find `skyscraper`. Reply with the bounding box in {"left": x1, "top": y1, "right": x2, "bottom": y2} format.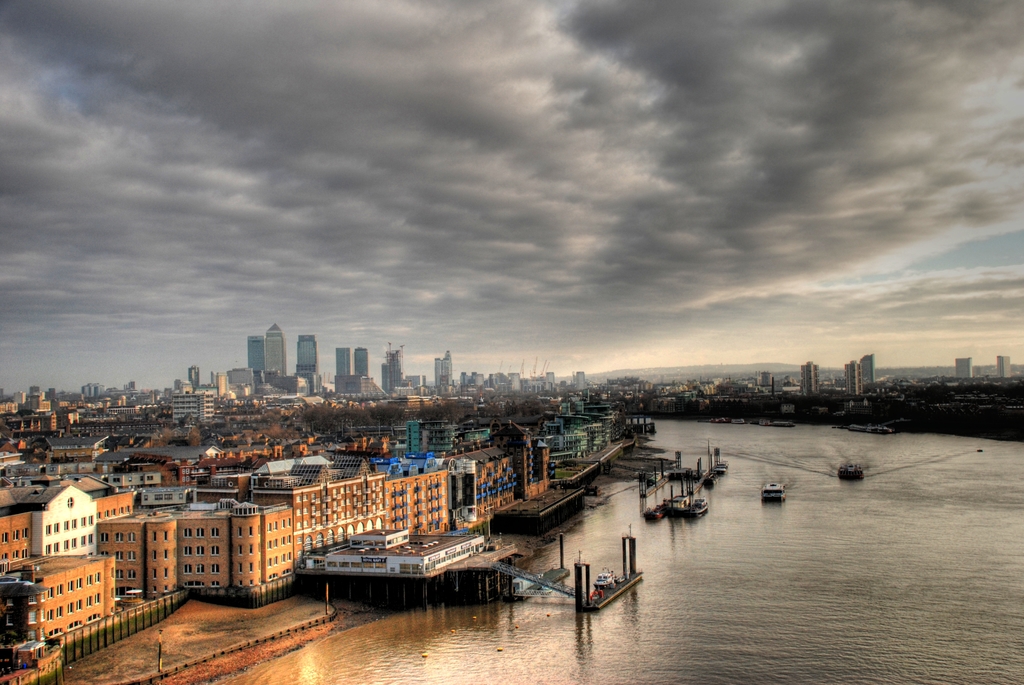
{"left": 244, "top": 335, "right": 267, "bottom": 381}.
